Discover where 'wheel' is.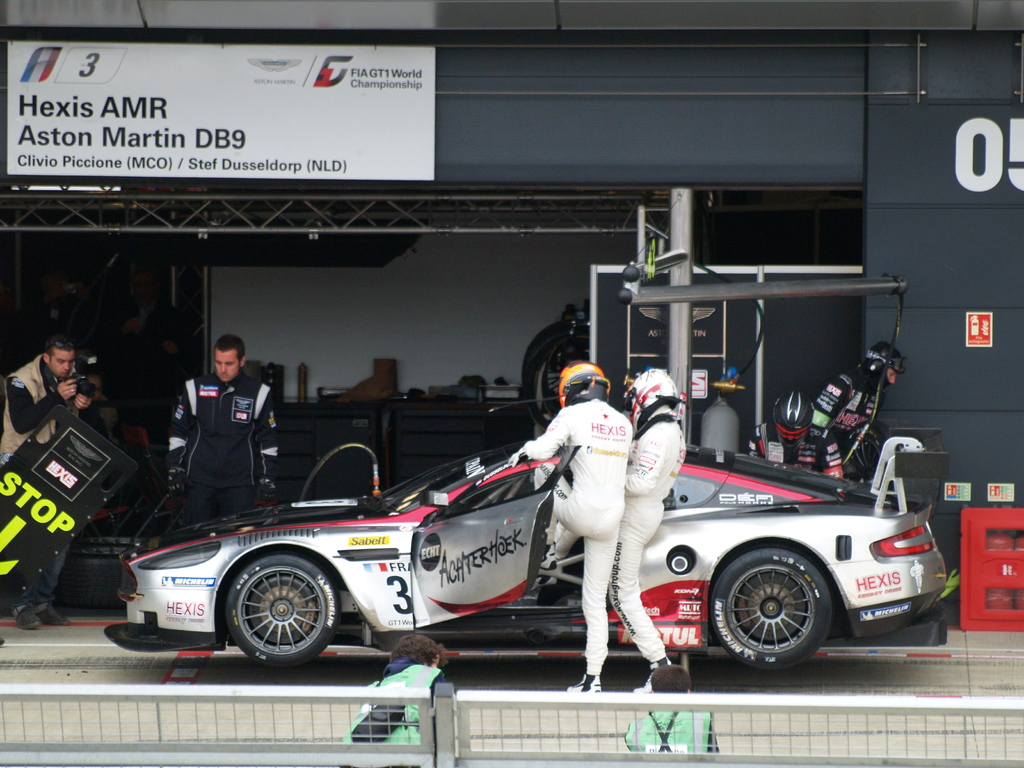
Discovered at rect(713, 549, 840, 673).
